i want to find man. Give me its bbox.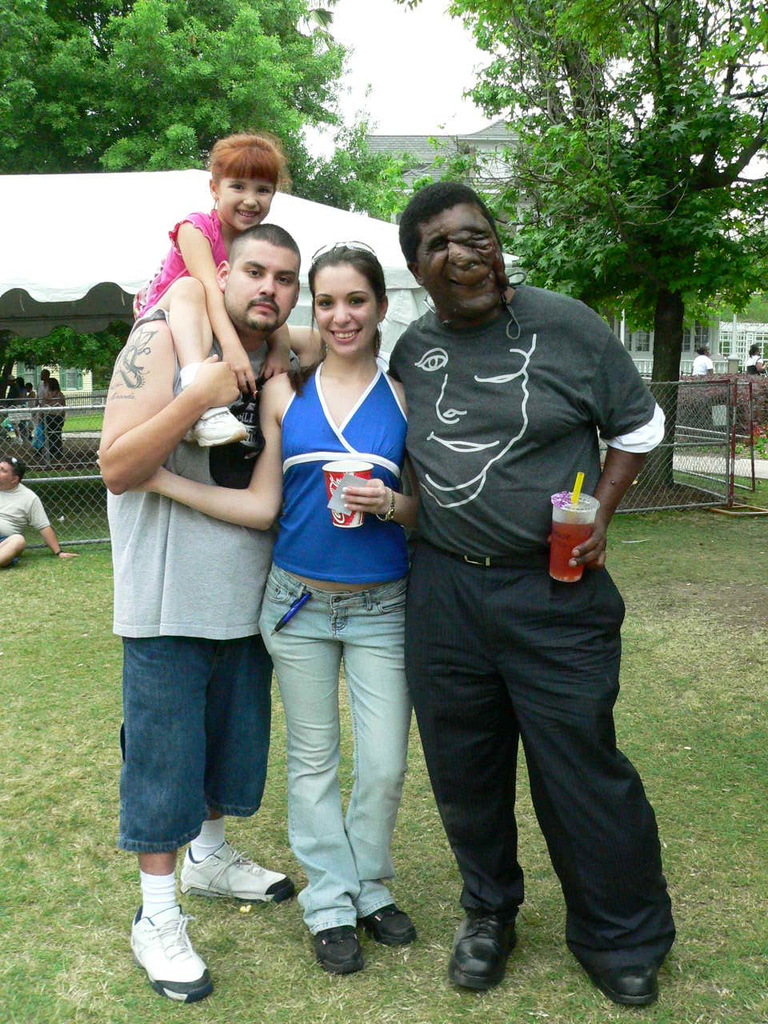
locate(94, 223, 303, 1004).
